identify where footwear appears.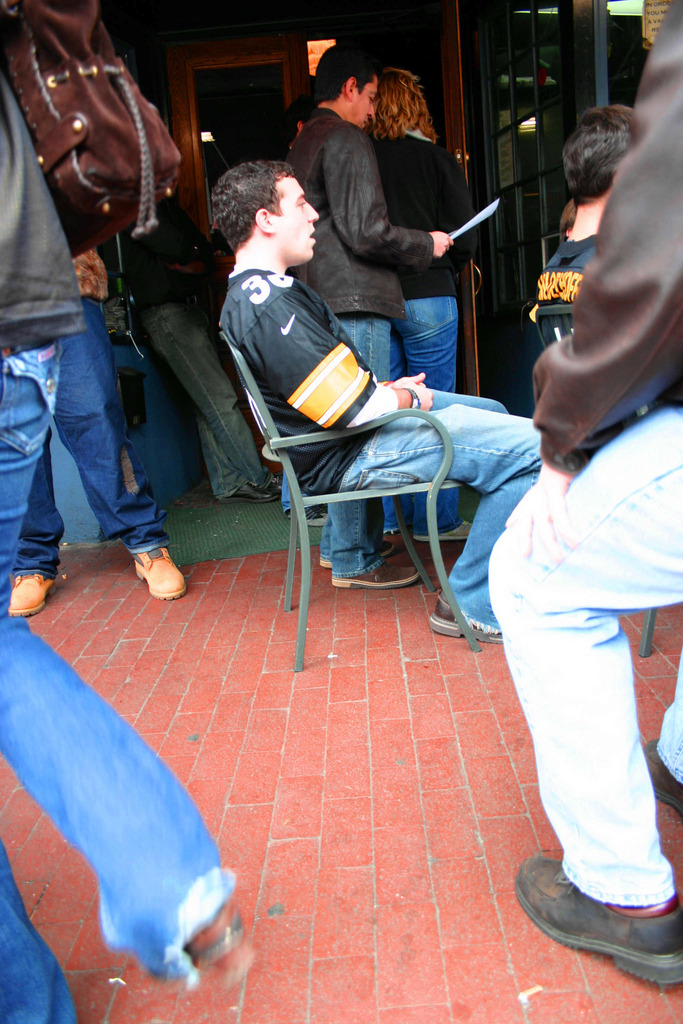
Appears at {"x1": 411, "y1": 521, "x2": 470, "y2": 543}.
